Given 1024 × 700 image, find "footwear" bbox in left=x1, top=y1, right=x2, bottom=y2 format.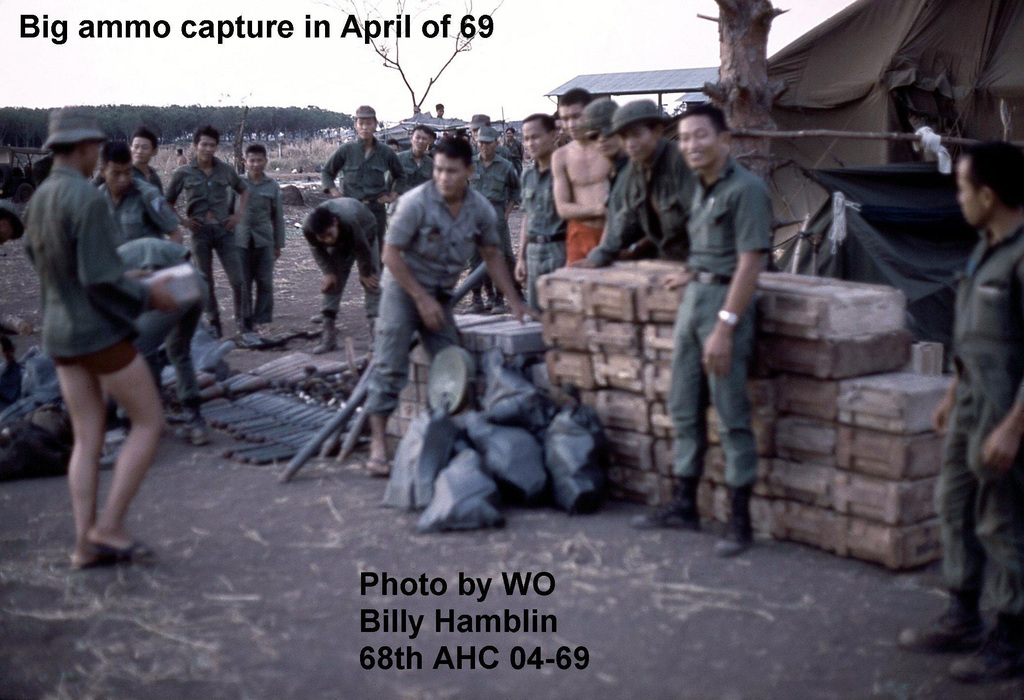
left=89, top=538, right=159, bottom=561.
